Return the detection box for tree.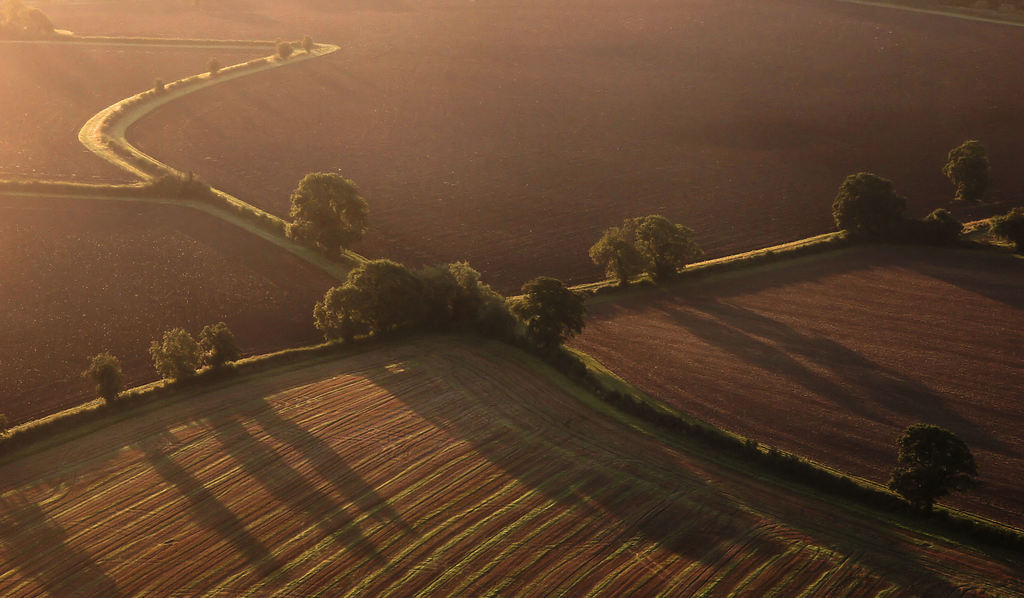
Rect(79, 350, 124, 405).
